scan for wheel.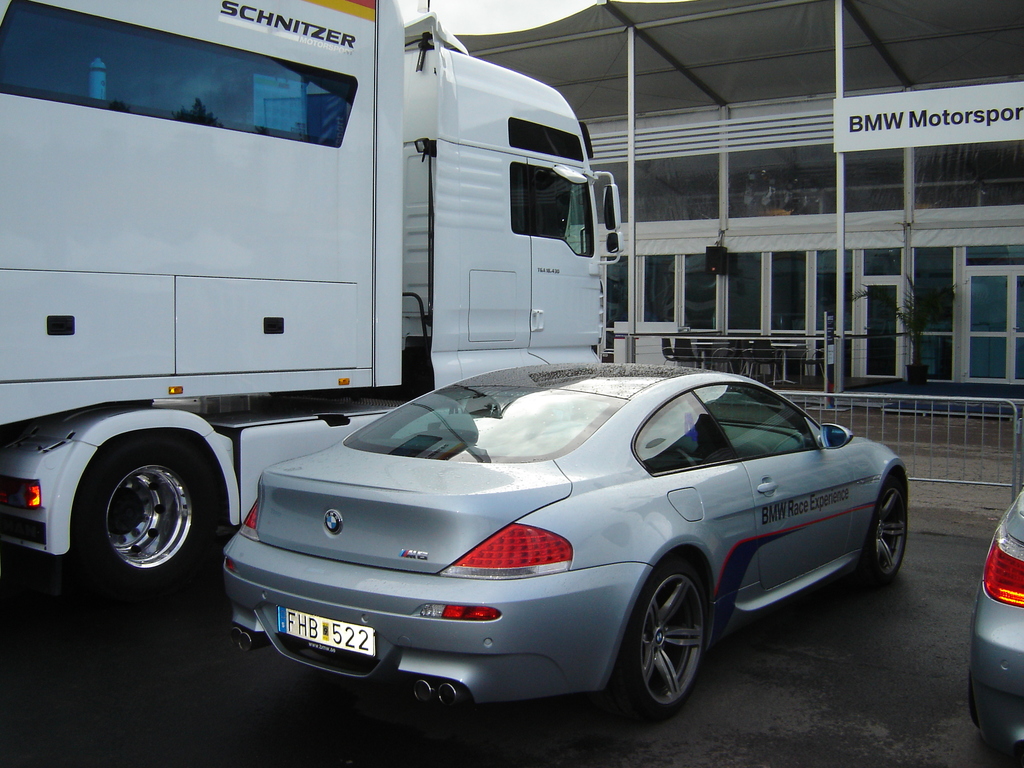
Scan result: 964, 673, 980, 733.
